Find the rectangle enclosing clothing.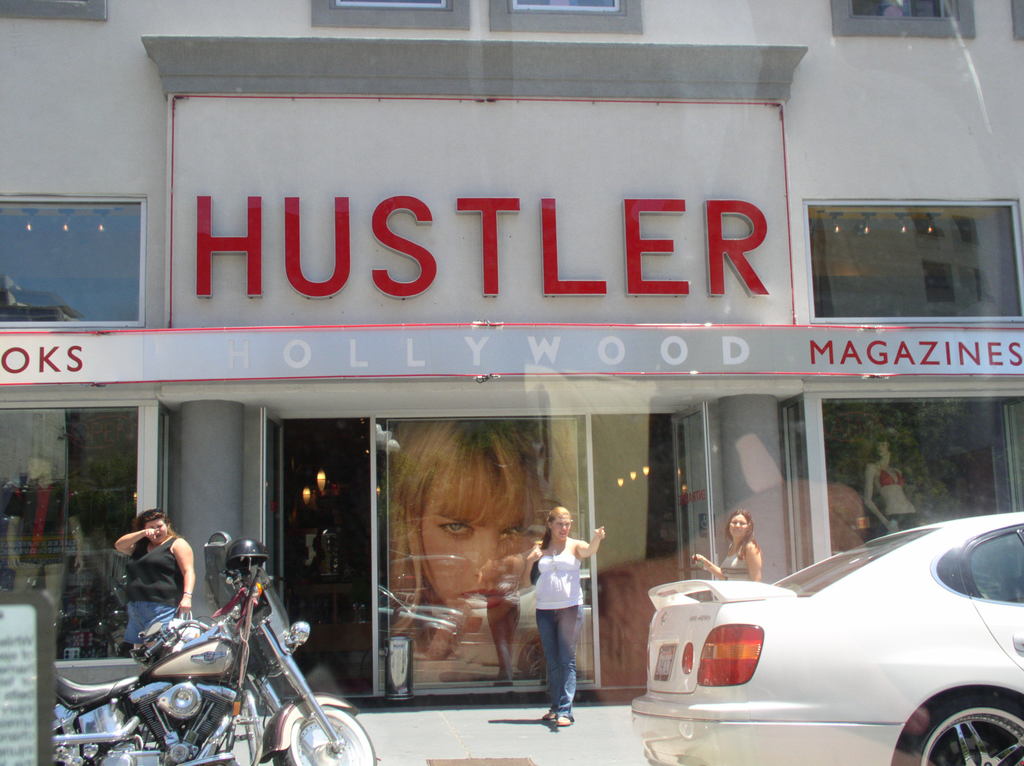
720 552 755 580.
